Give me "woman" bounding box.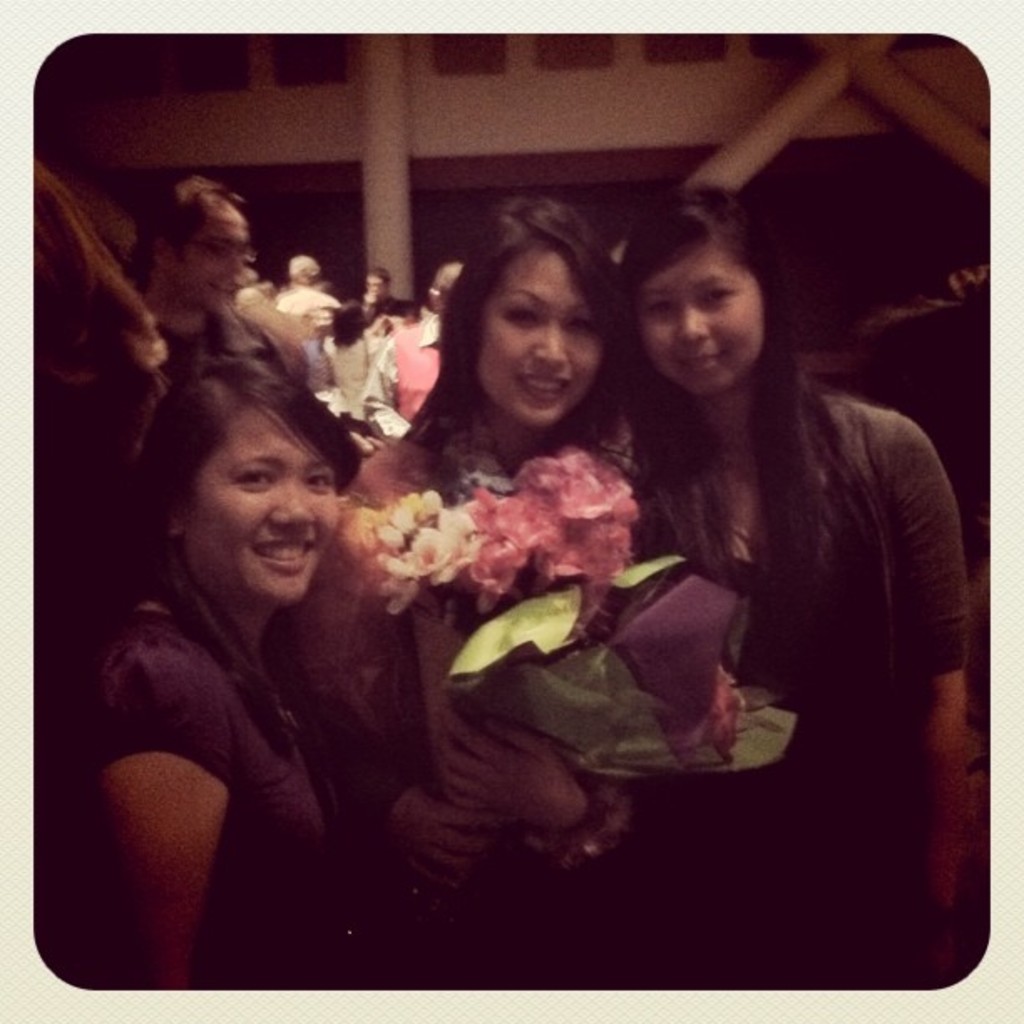
<box>65,281,453,980</box>.
